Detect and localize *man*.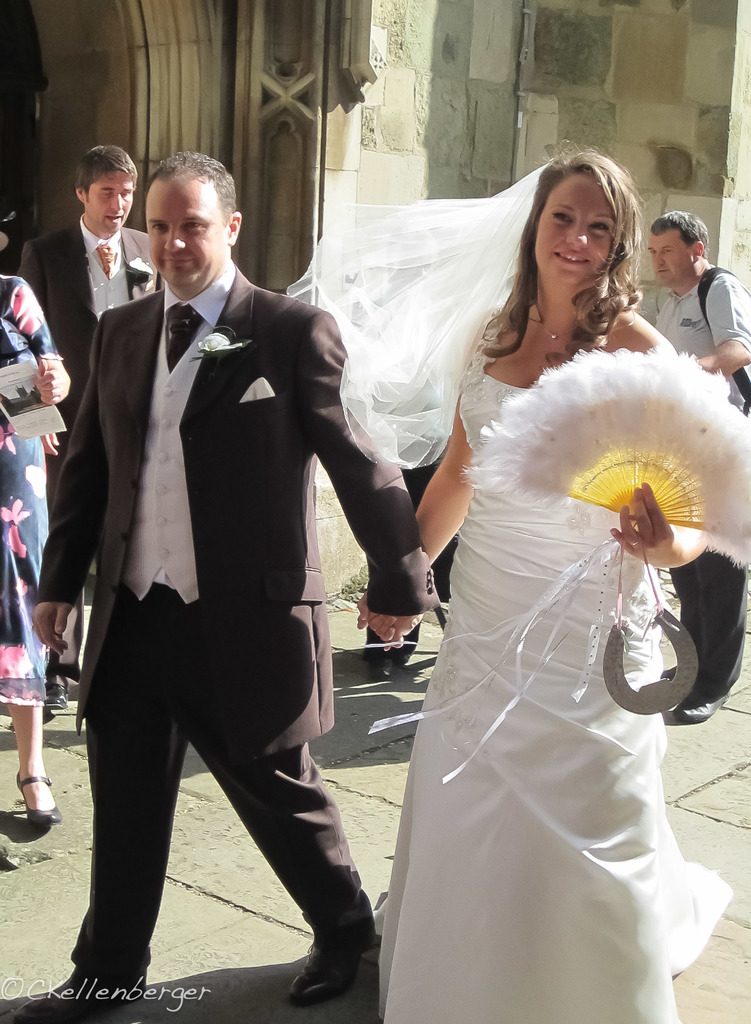
Localized at (637, 196, 750, 726).
